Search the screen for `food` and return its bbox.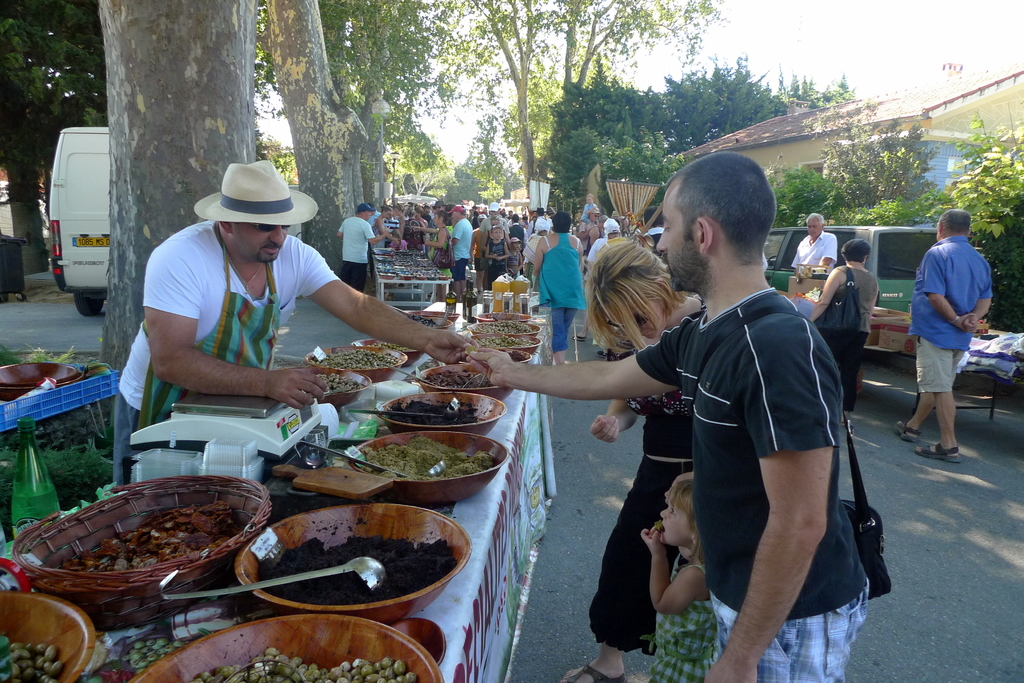
Found: box=[40, 502, 259, 575].
